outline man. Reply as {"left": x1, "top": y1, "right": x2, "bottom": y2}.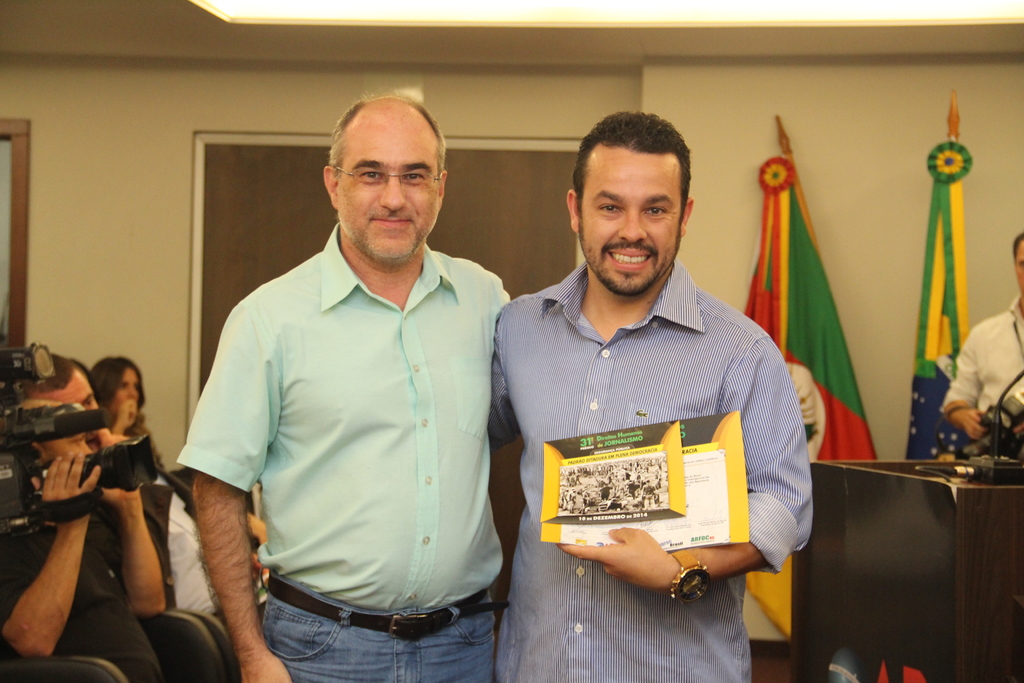
{"left": 939, "top": 227, "right": 1023, "bottom": 446}.
